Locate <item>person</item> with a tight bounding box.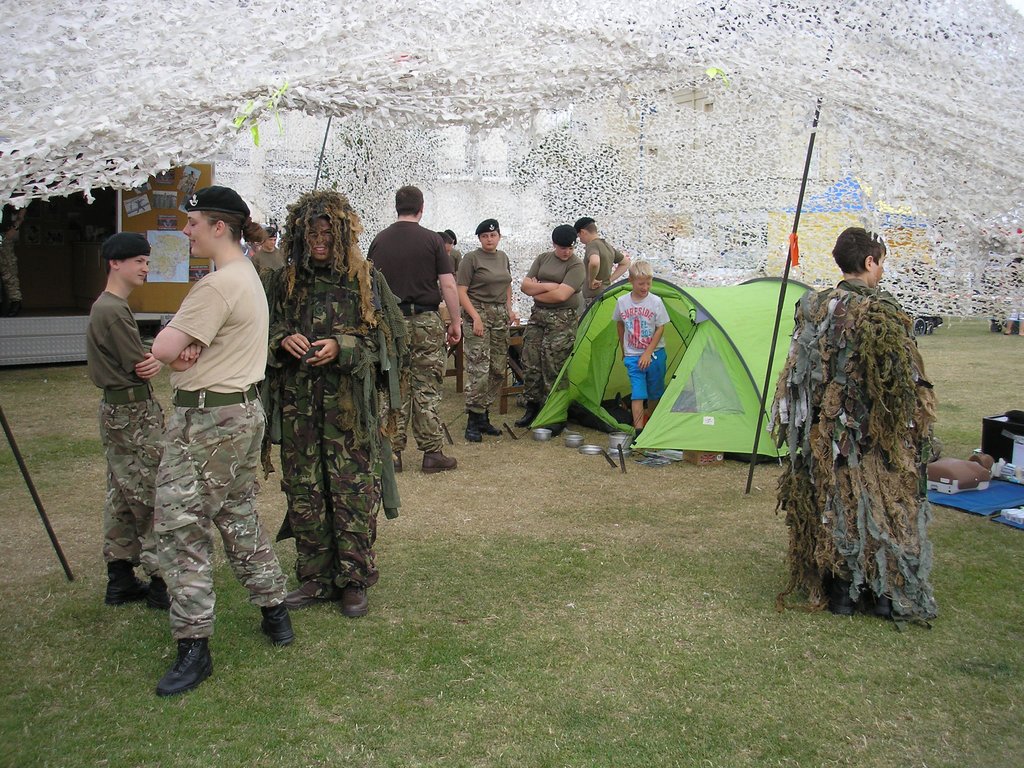
<box>252,187,403,615</box>.
